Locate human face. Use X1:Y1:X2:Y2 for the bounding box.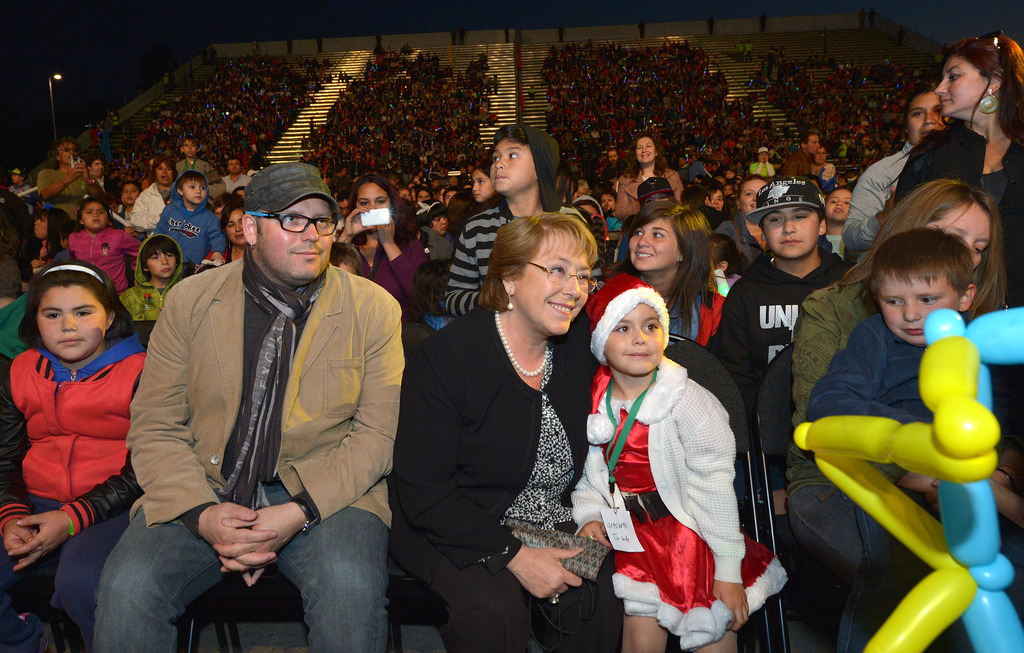
637:136:657:163.
